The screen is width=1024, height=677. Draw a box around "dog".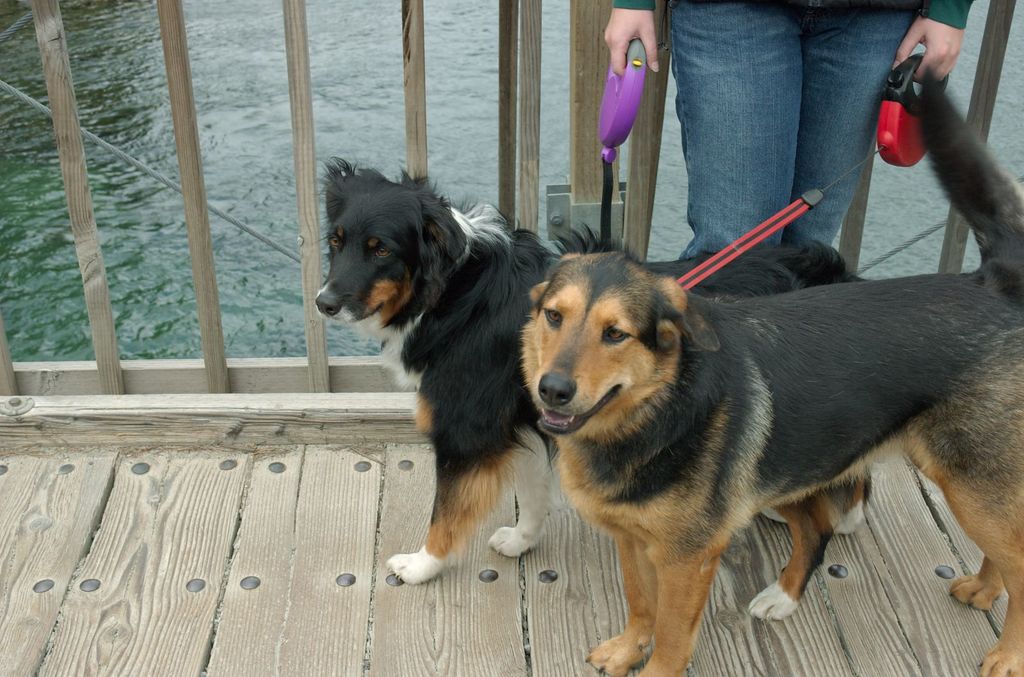
<box>314,153,886,579</box>.
